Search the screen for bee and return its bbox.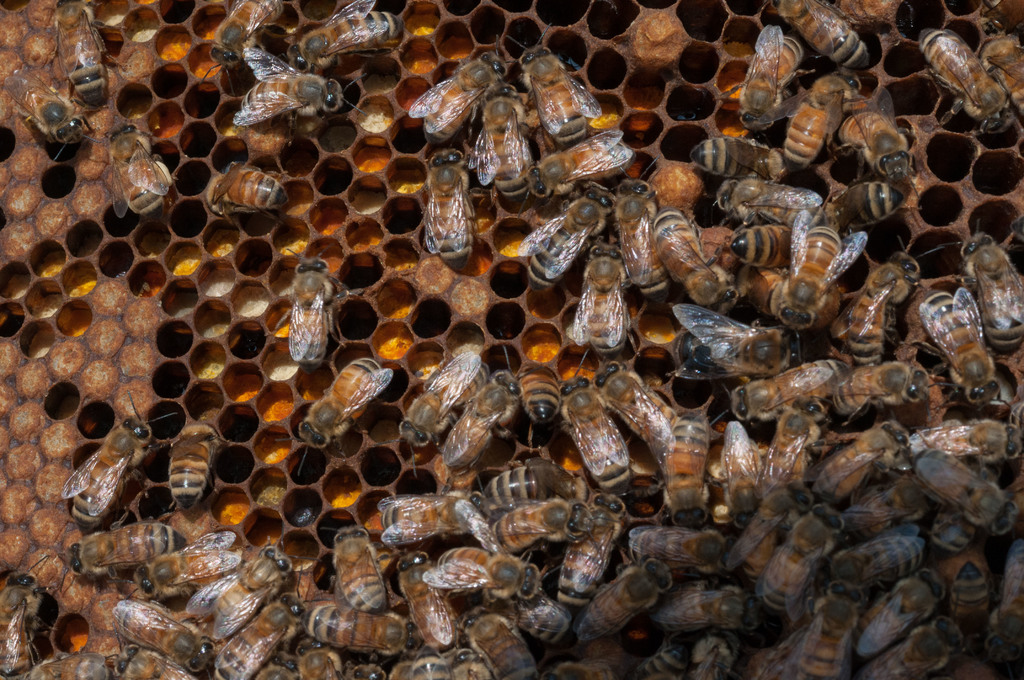
Found: (x1=216, y1=583, x2=309, y2=679).
